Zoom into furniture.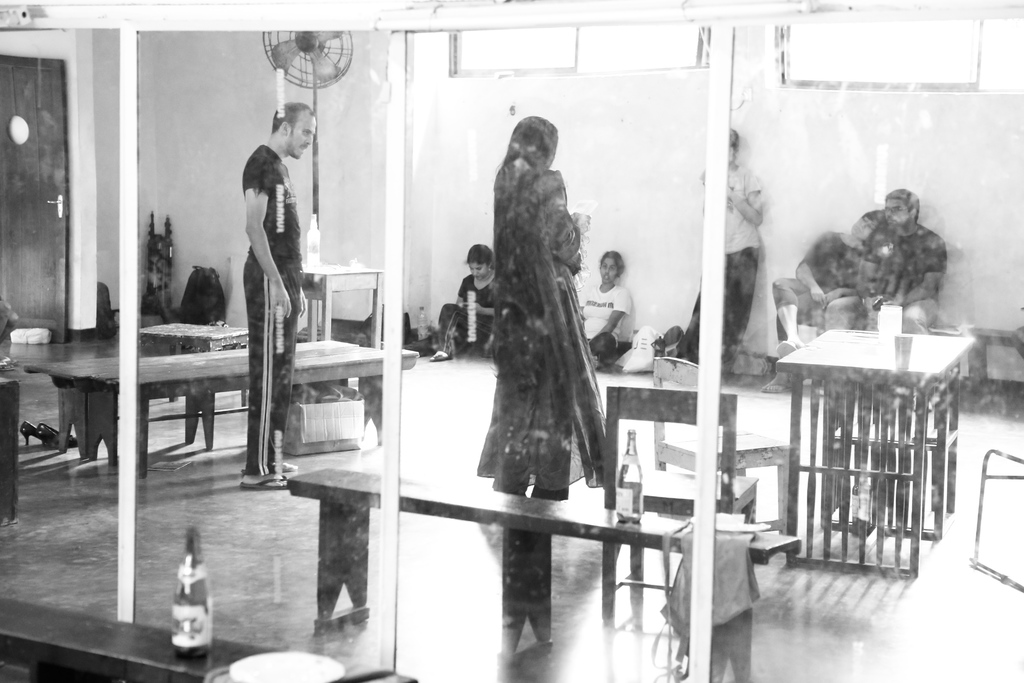
Zoom target: 289 466 797 682.
